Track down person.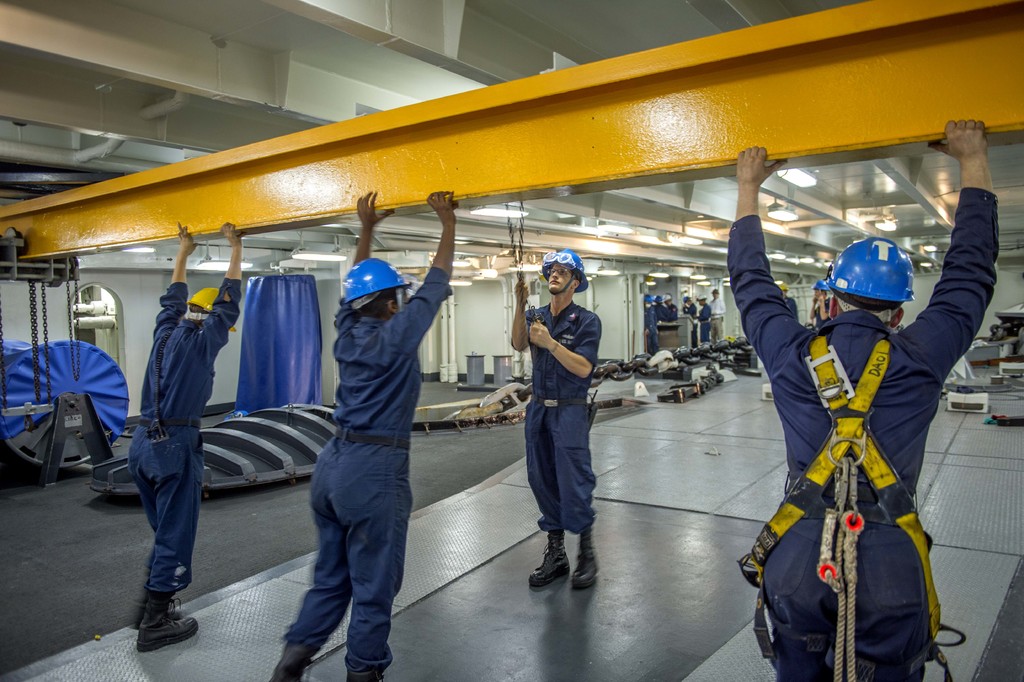
Tracked to bbox=[685, 294, 698, 353].
